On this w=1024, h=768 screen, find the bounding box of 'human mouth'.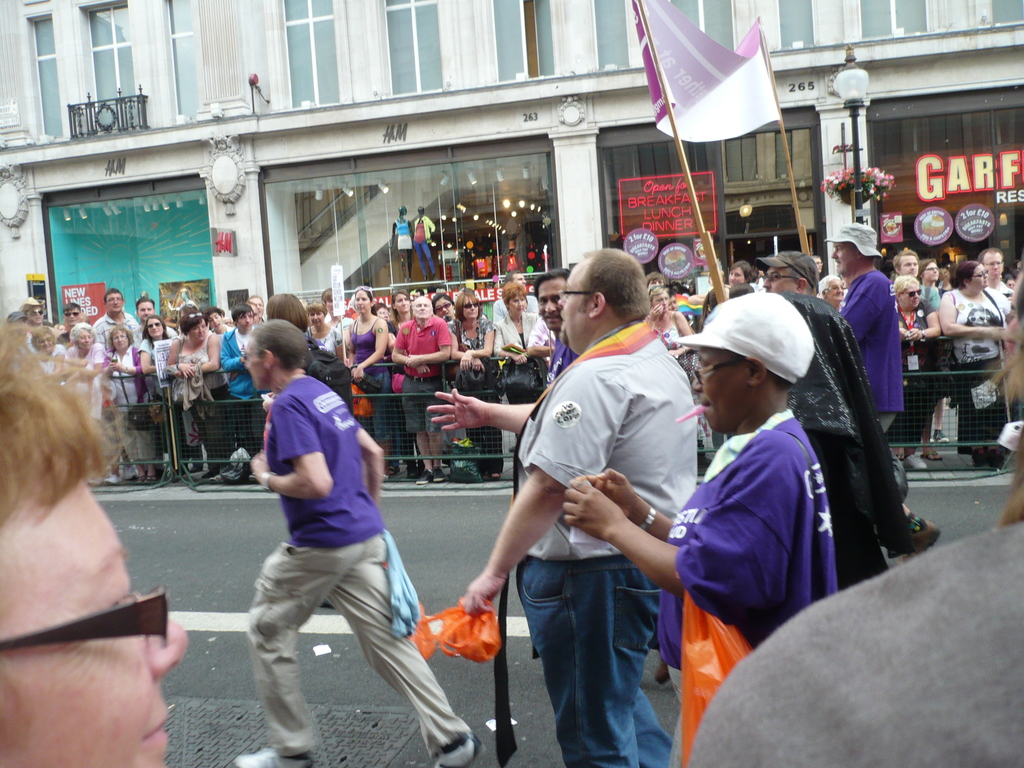
Bounding box: bbox=[913, 300, 918, 305].
